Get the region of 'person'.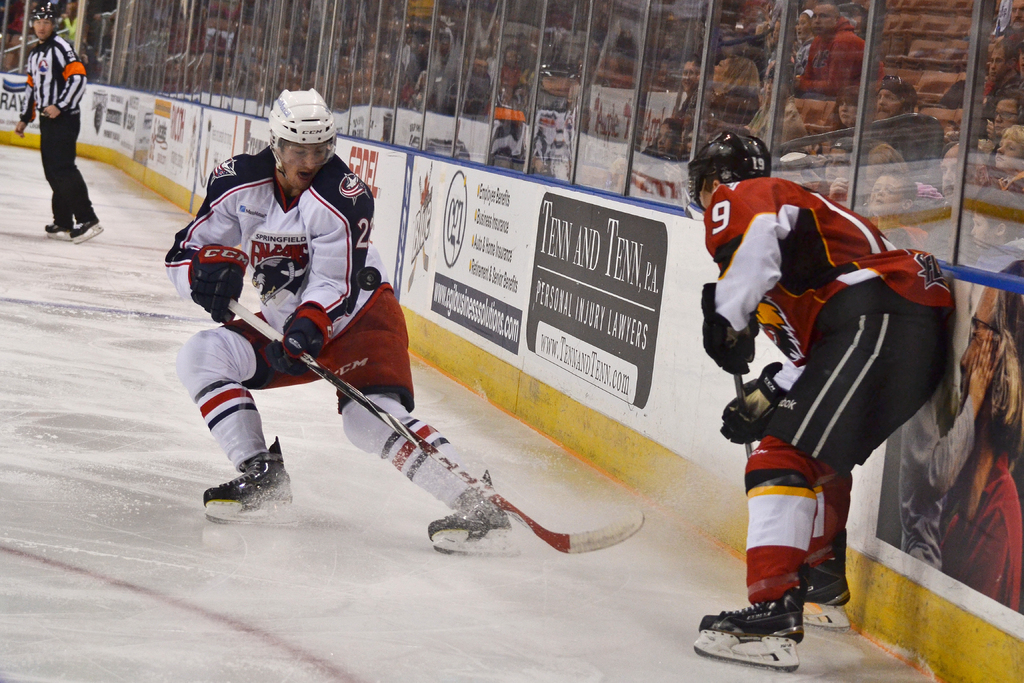
<region>175, 94, 394, 536</region>.
